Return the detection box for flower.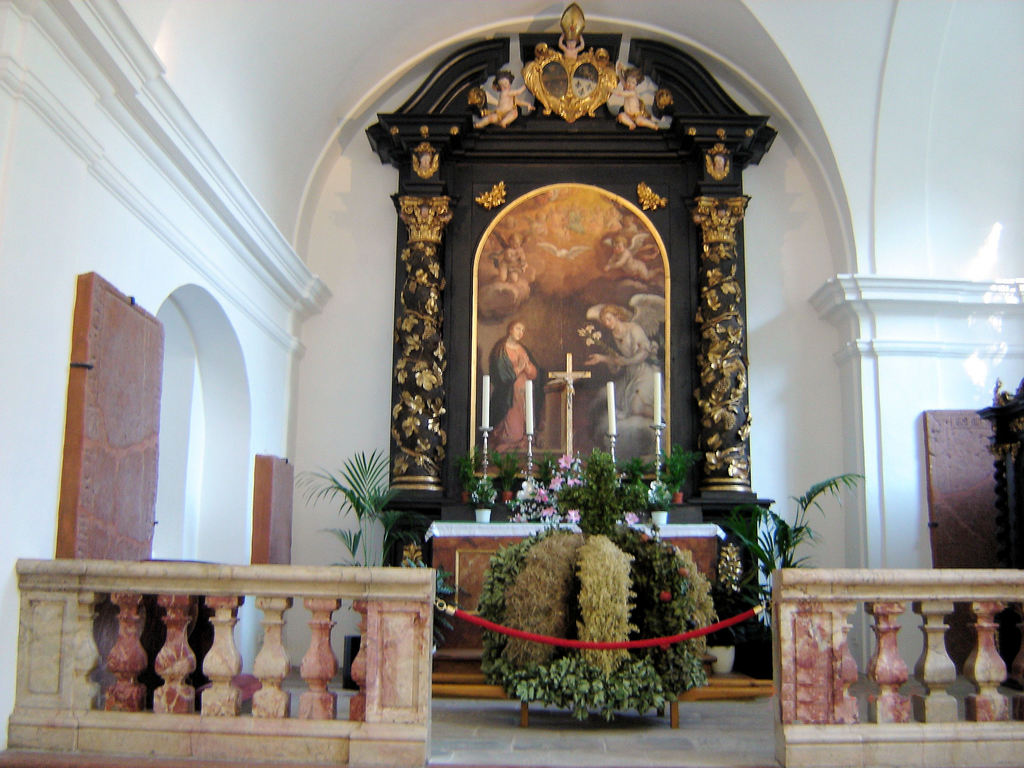
[559,454,580,466].
